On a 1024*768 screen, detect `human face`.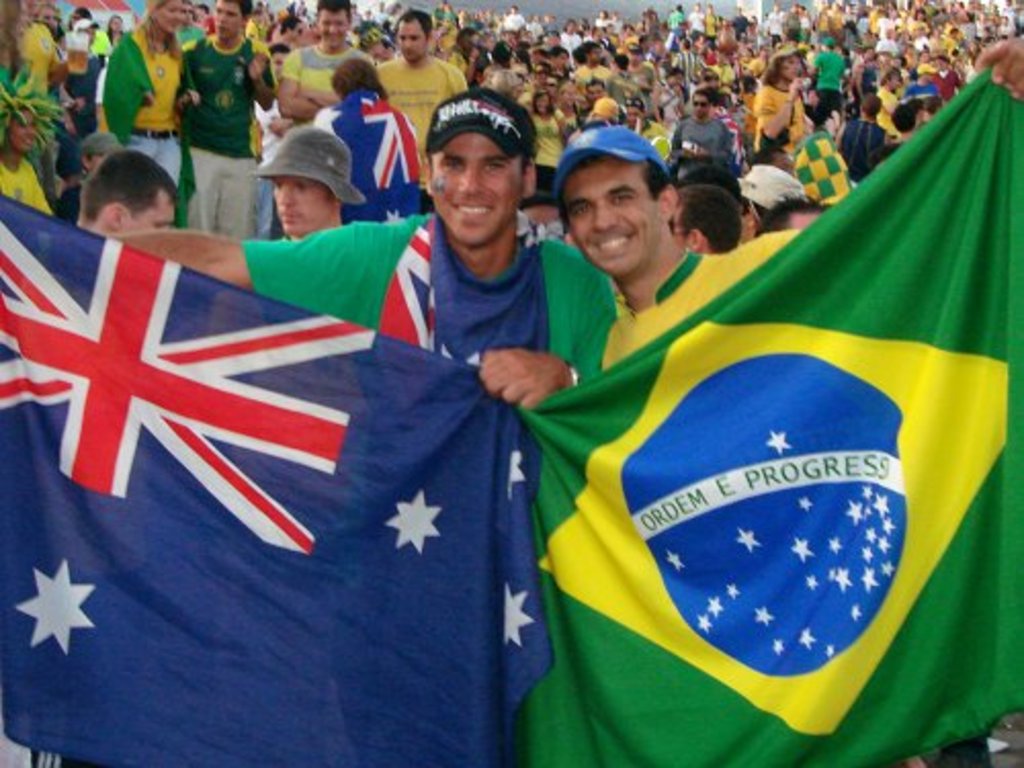
[x1=563, y1=162, x2=662, y2=279].
